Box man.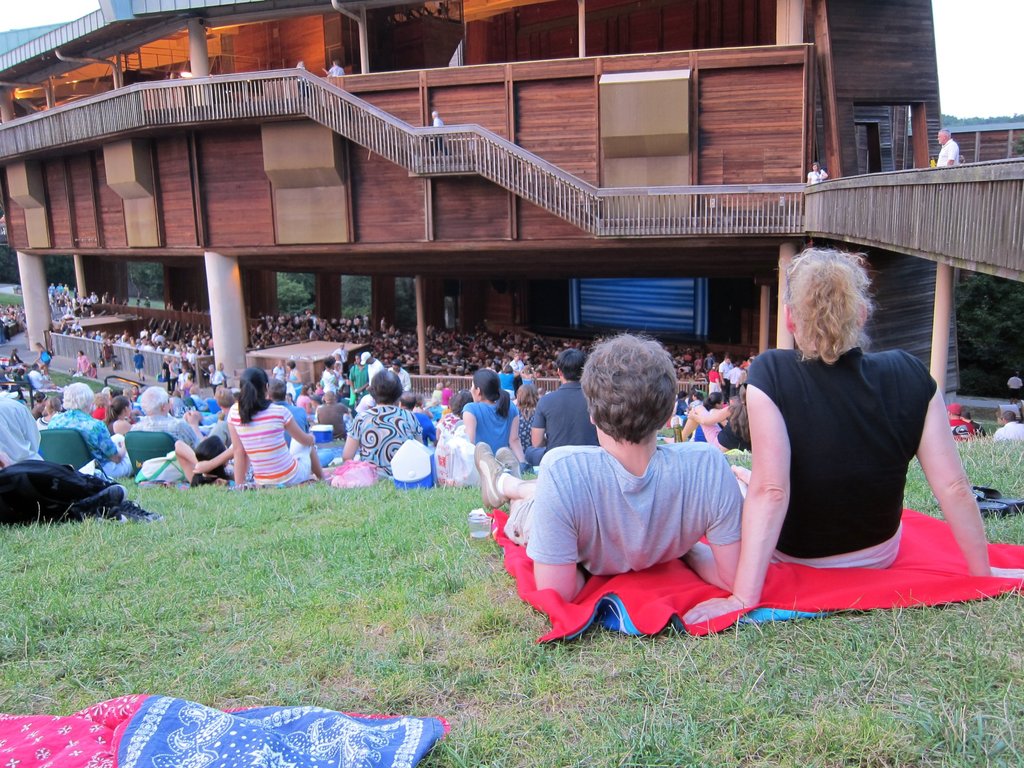
bbox=[522, 348, 607, 474].
